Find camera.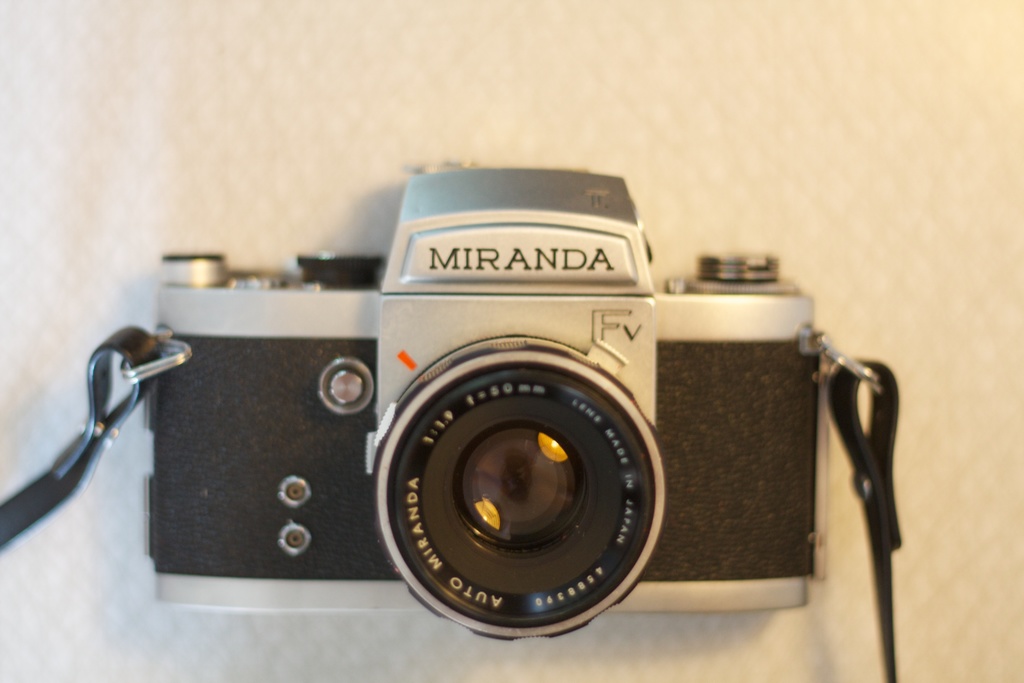
[147, 162, 824, 641].
